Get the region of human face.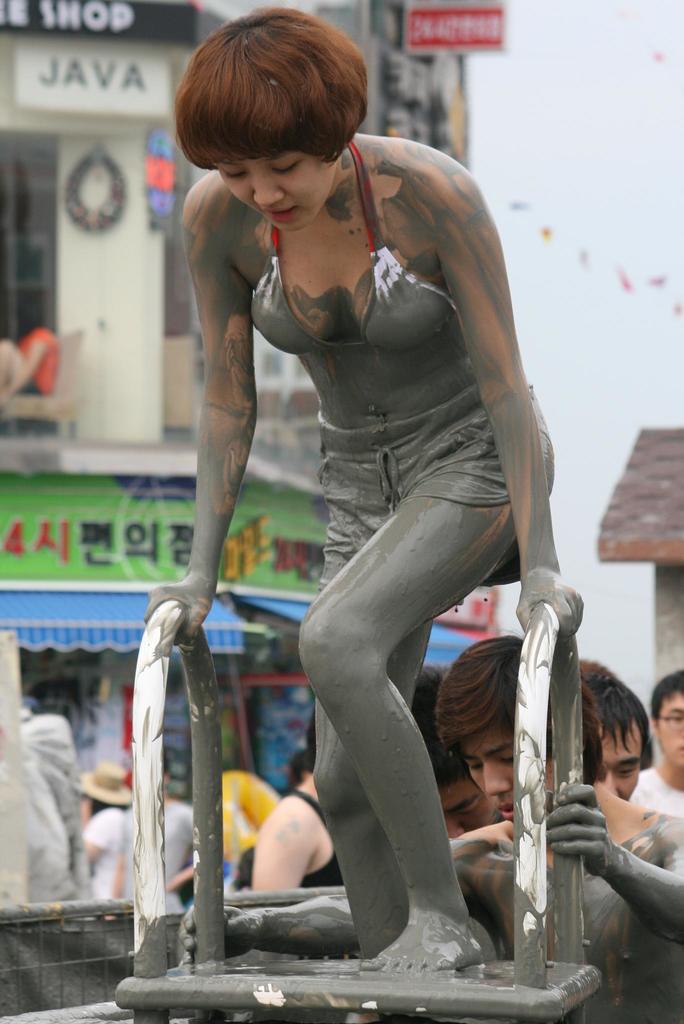
crop(443, 790, 494, 836).
